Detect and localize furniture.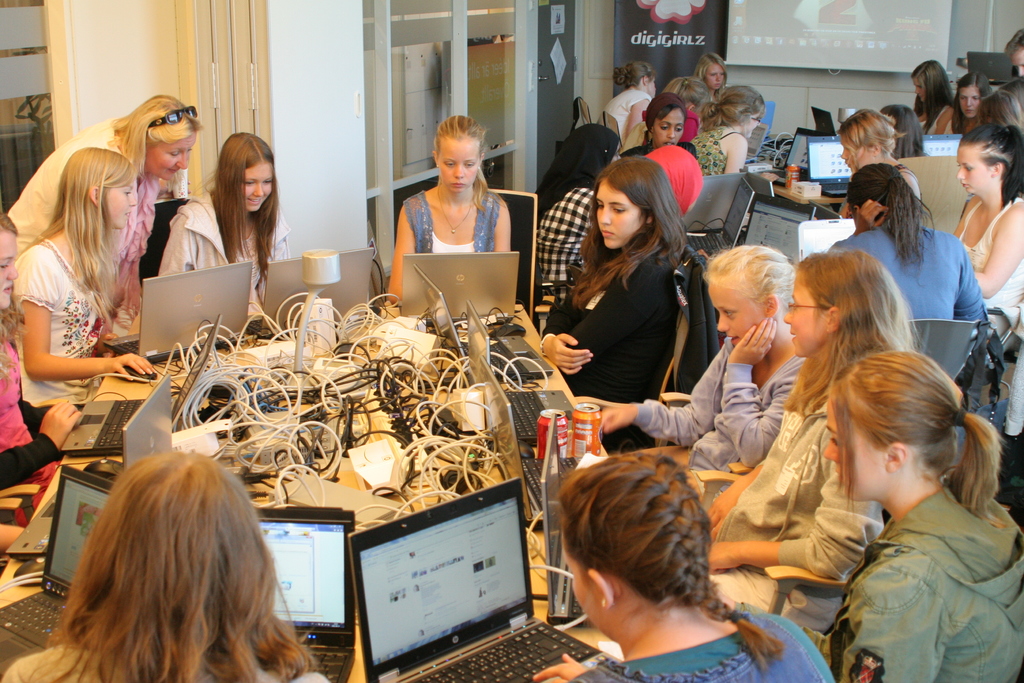
Localized at 908, 320, 979, 381.
